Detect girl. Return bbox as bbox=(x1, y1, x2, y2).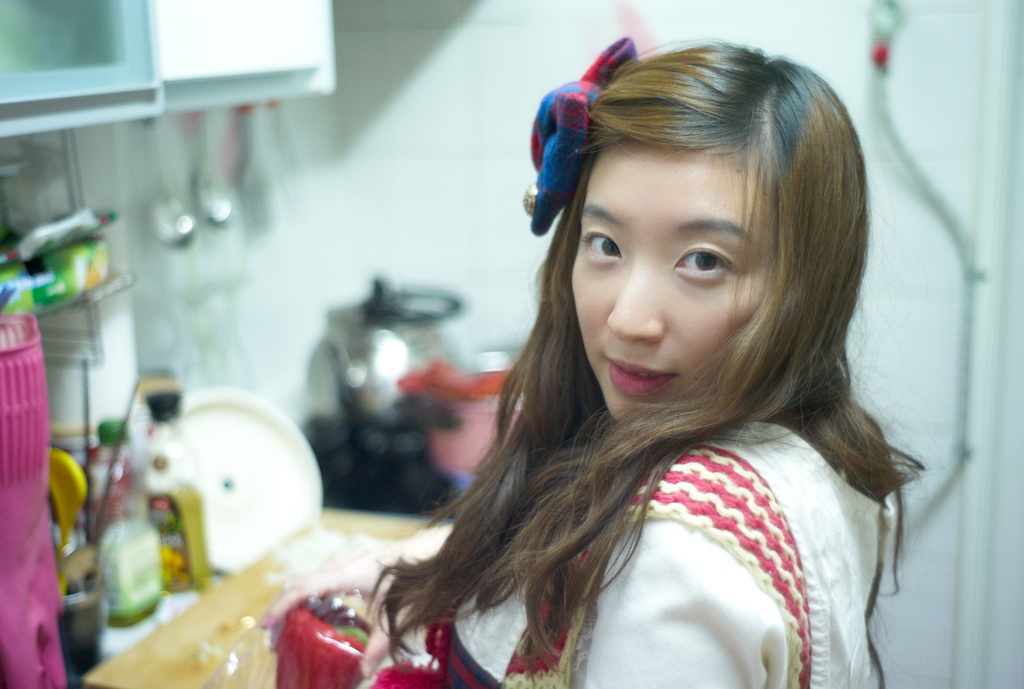
bbox=(260, 36, 930, 688).
